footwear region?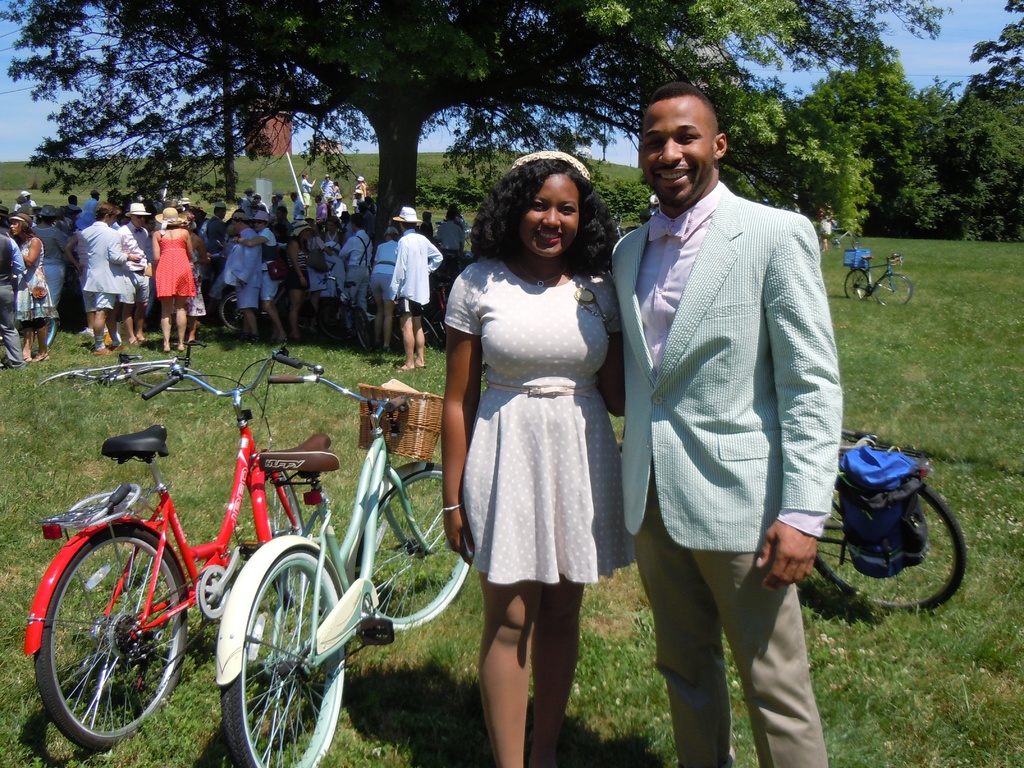
box=[248, 336, 257, 346]
